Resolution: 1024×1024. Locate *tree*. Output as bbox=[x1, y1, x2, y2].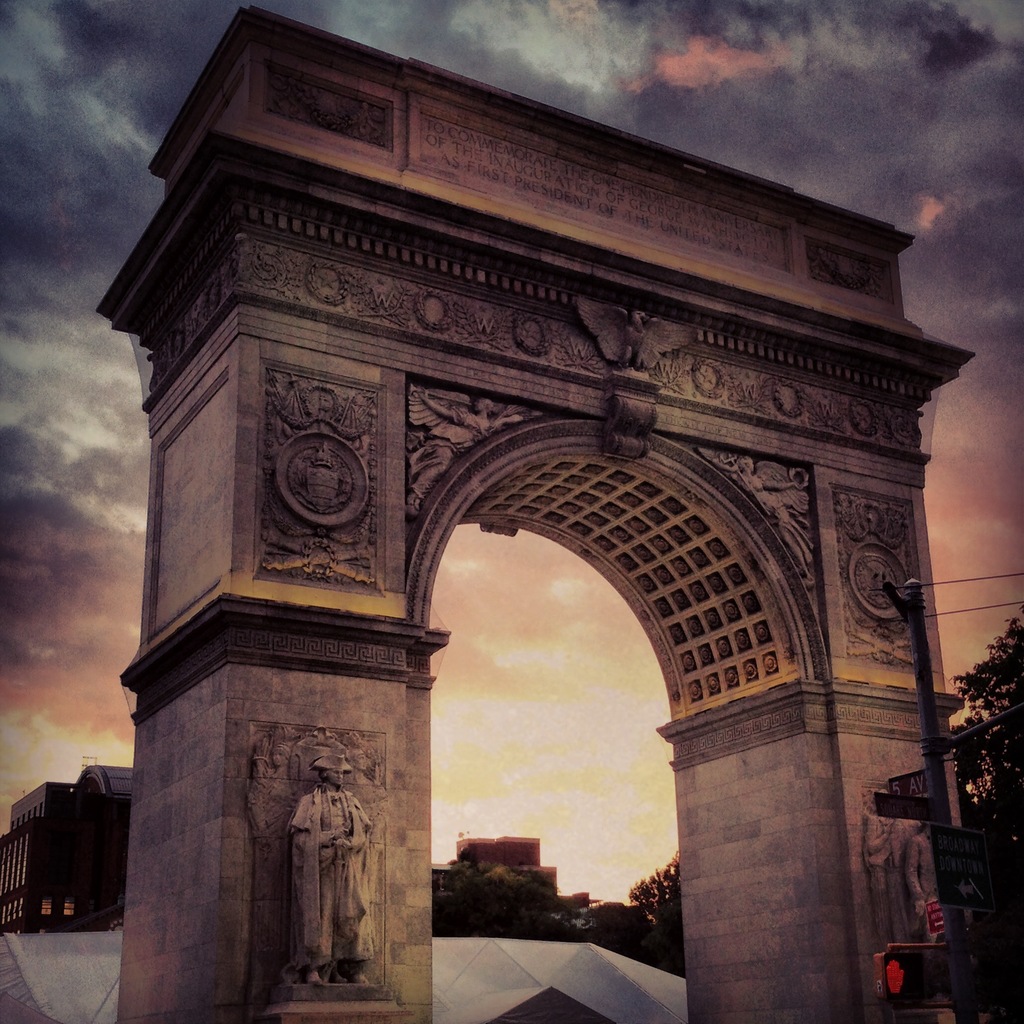
bbox=[948, 602, 1023, 904].
